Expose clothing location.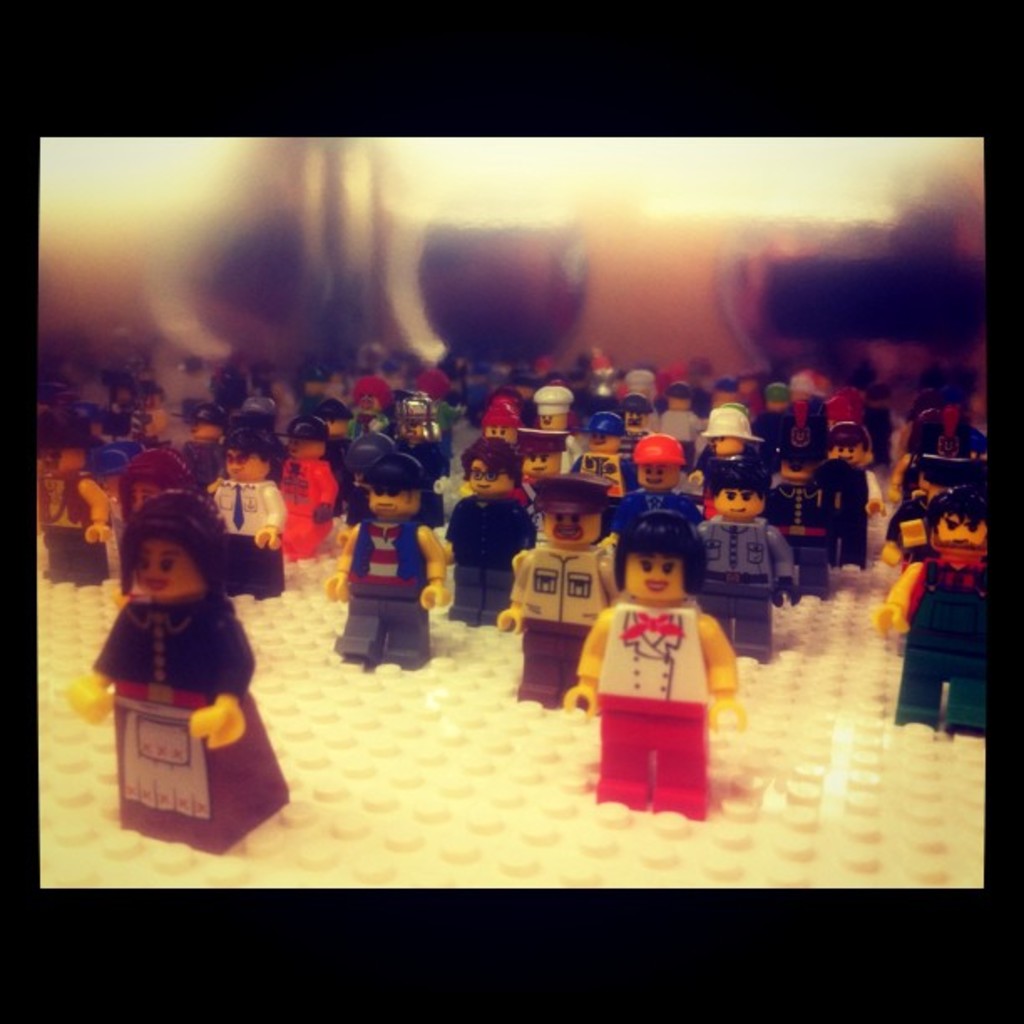
Exposed at 606:484:698:519.
